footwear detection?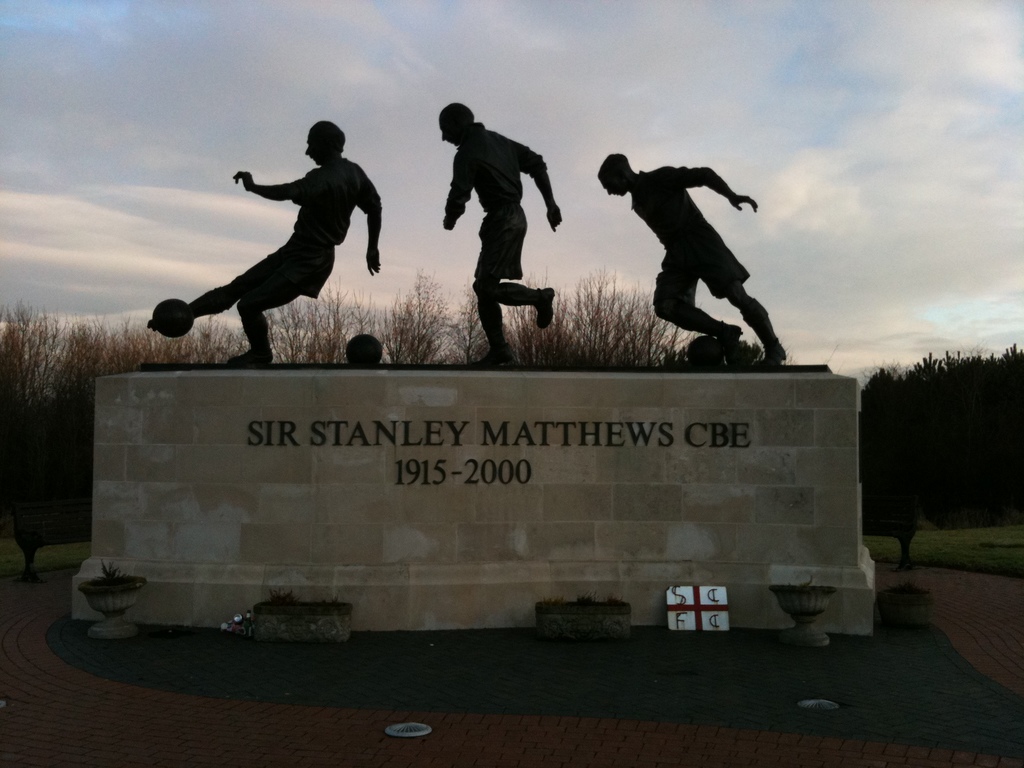
[723,324,740,362]
